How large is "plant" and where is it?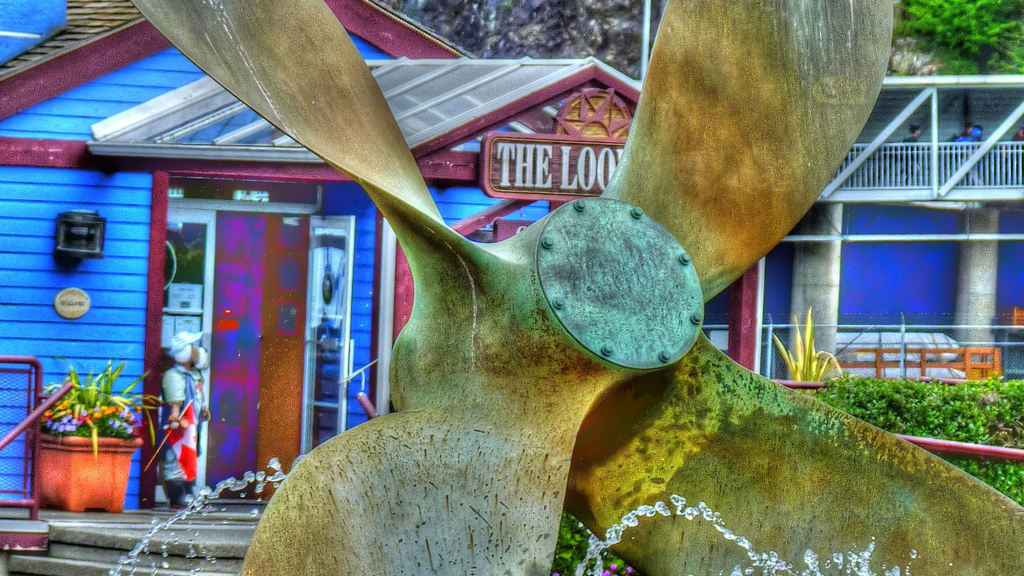
Bounding box: <box>880,1,1023,72</box>.
